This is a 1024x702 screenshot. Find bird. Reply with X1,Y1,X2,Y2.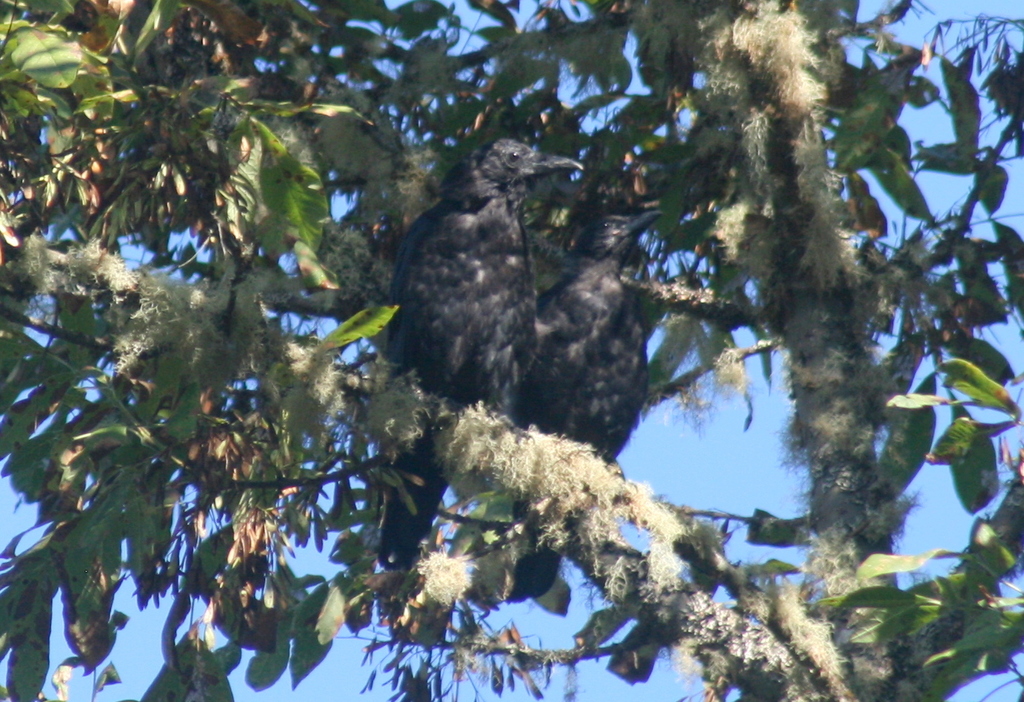
442,201,680,618.
